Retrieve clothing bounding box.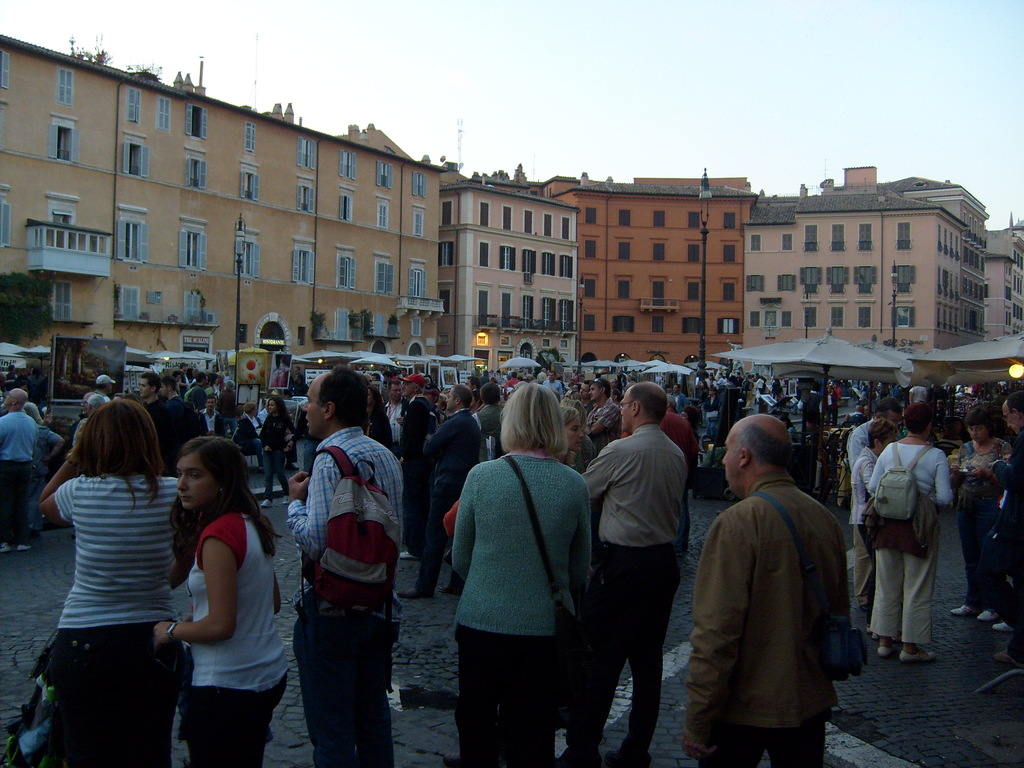
Bounding box: rect(285, 423, 398, 767).
